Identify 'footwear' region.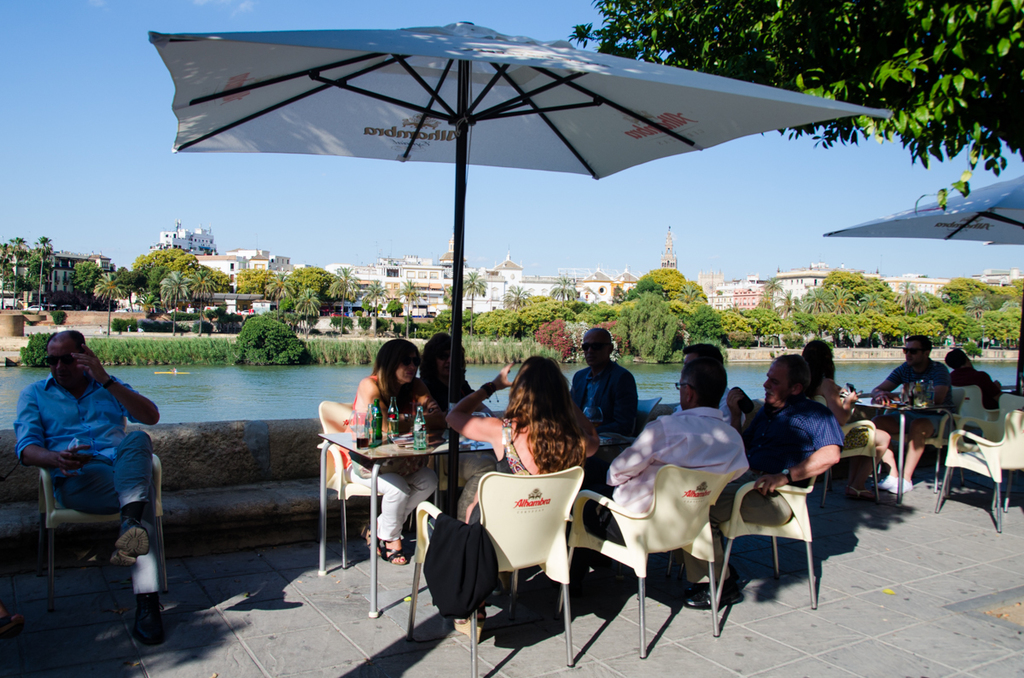
Region: l=136, t=610, r=164, b=643.
